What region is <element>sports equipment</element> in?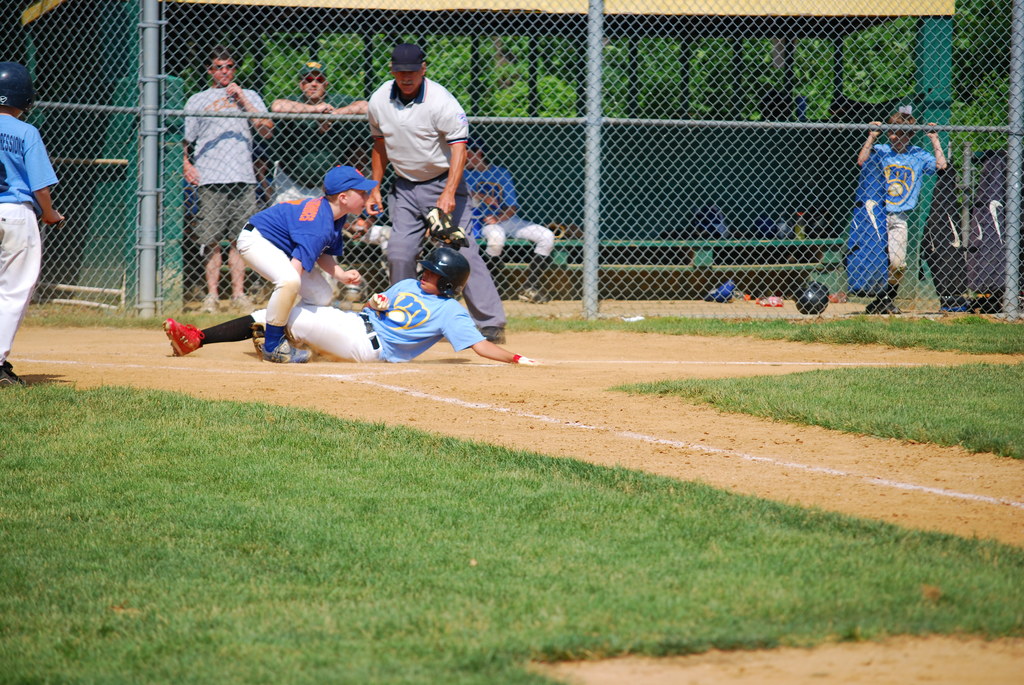
[510, 352, 543, 367].
